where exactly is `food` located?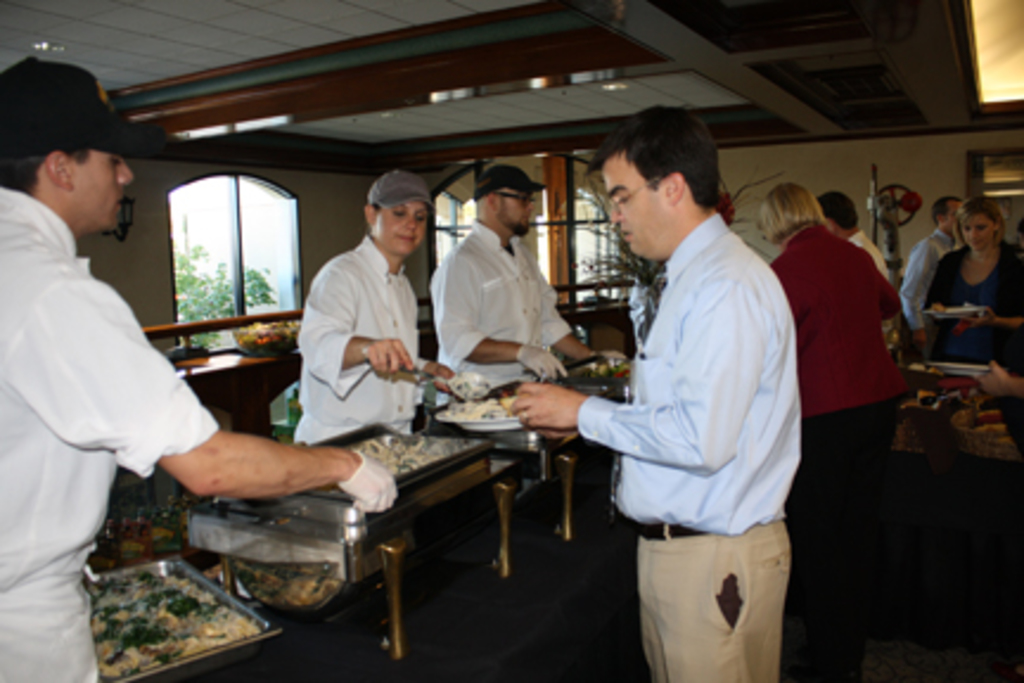
Its bounding box is (left=581, top=360, right=633, bottom=382).
